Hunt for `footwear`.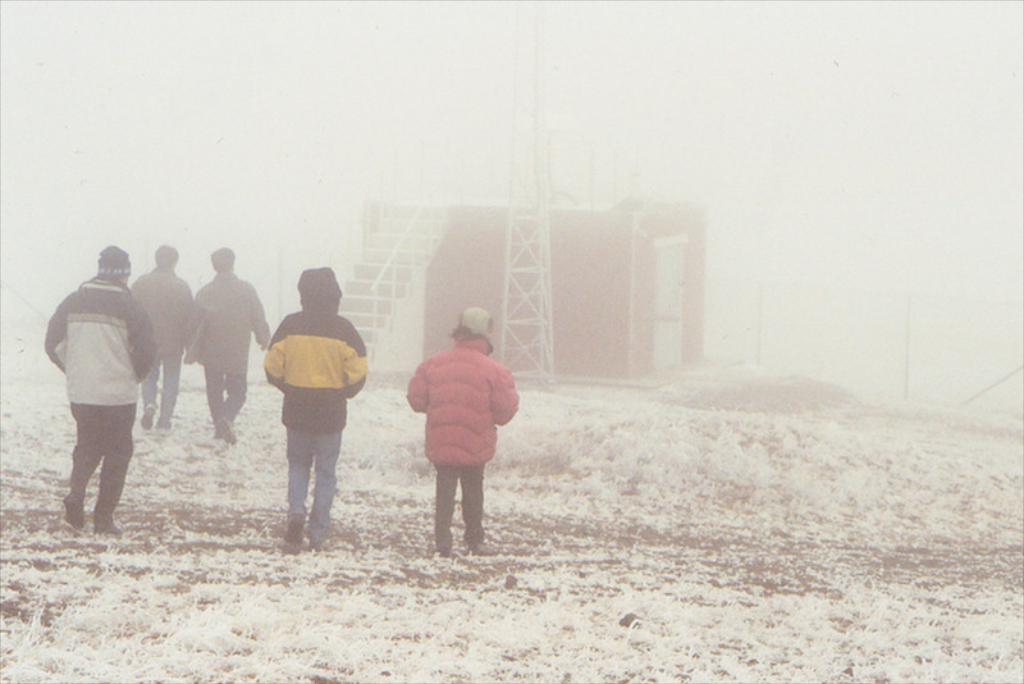
Hunted down at Rect(218, 419, 238, 442).
